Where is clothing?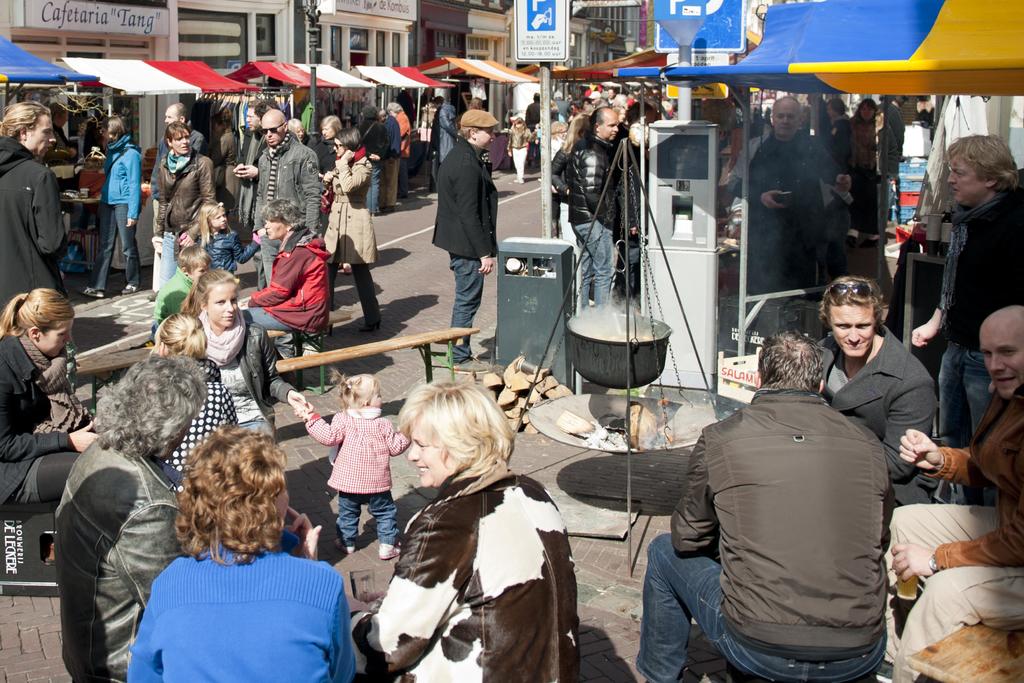
168/356/240/477.
